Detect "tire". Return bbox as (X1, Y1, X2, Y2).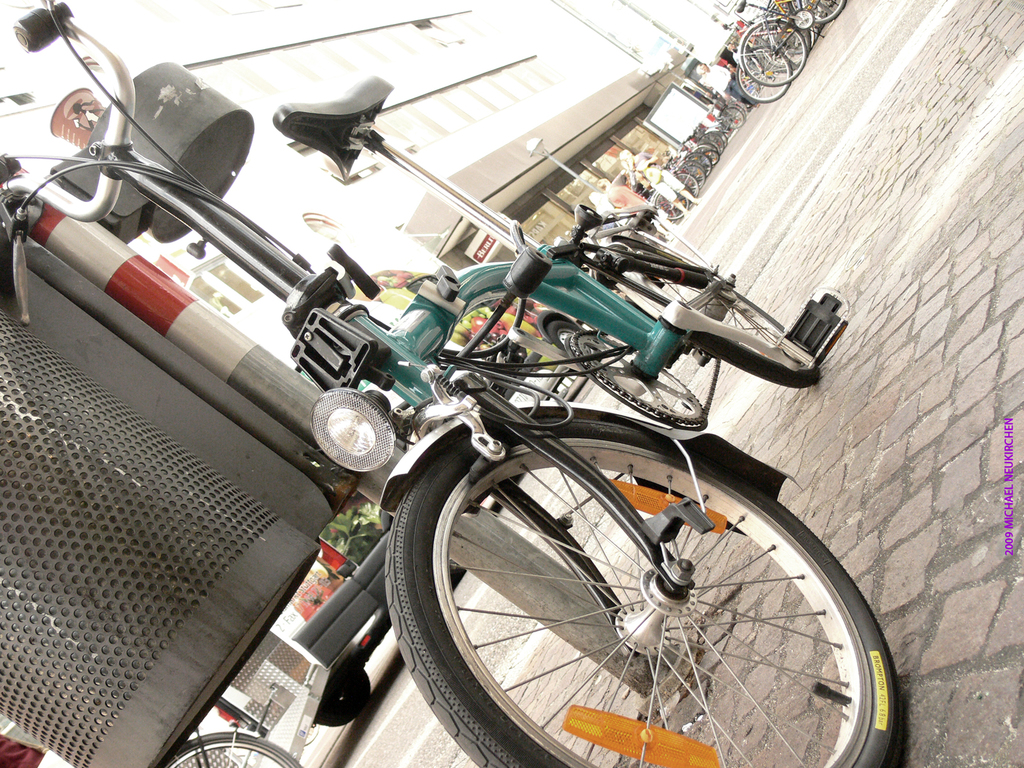
(596, 236, 823, 392).
